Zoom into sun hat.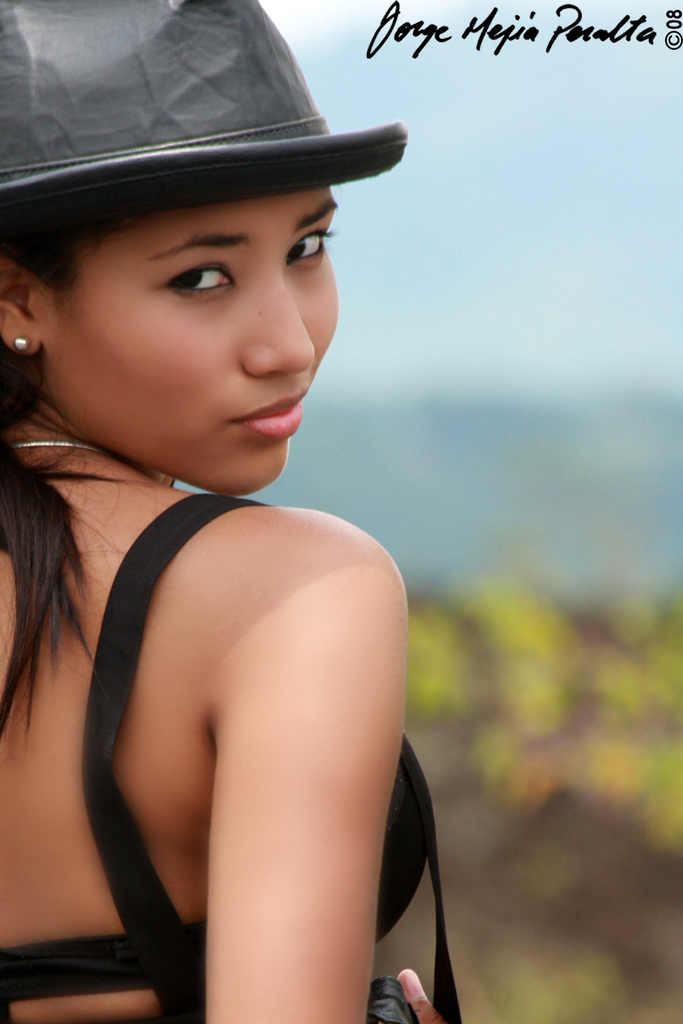
Zoom target: (0,0,407,208).
